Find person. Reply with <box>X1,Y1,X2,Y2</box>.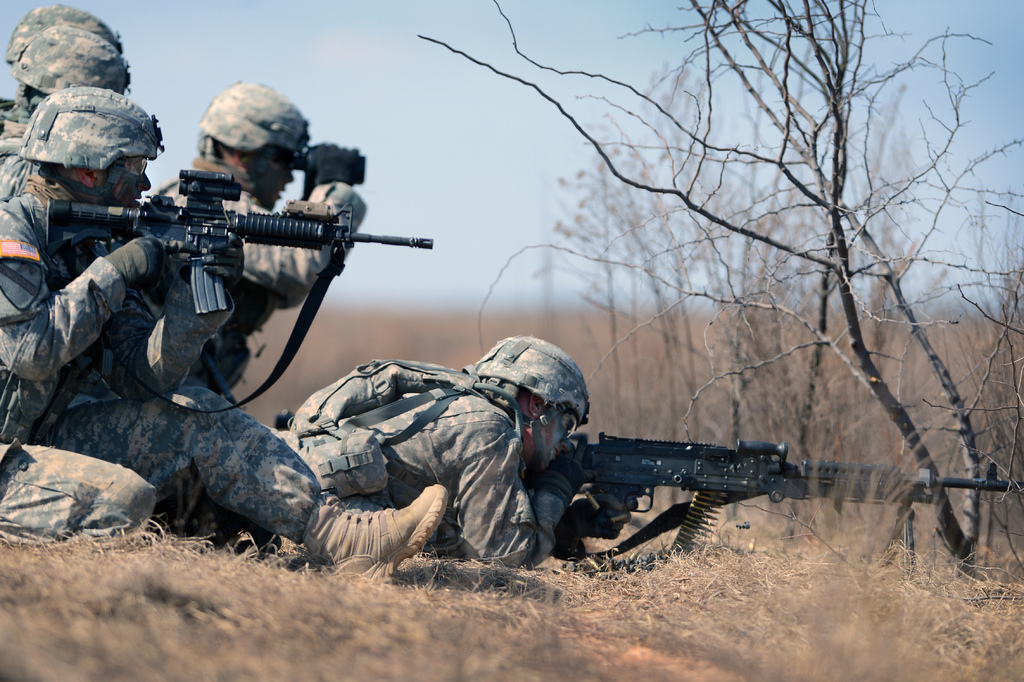
<box>282,333,605,581</box>.
